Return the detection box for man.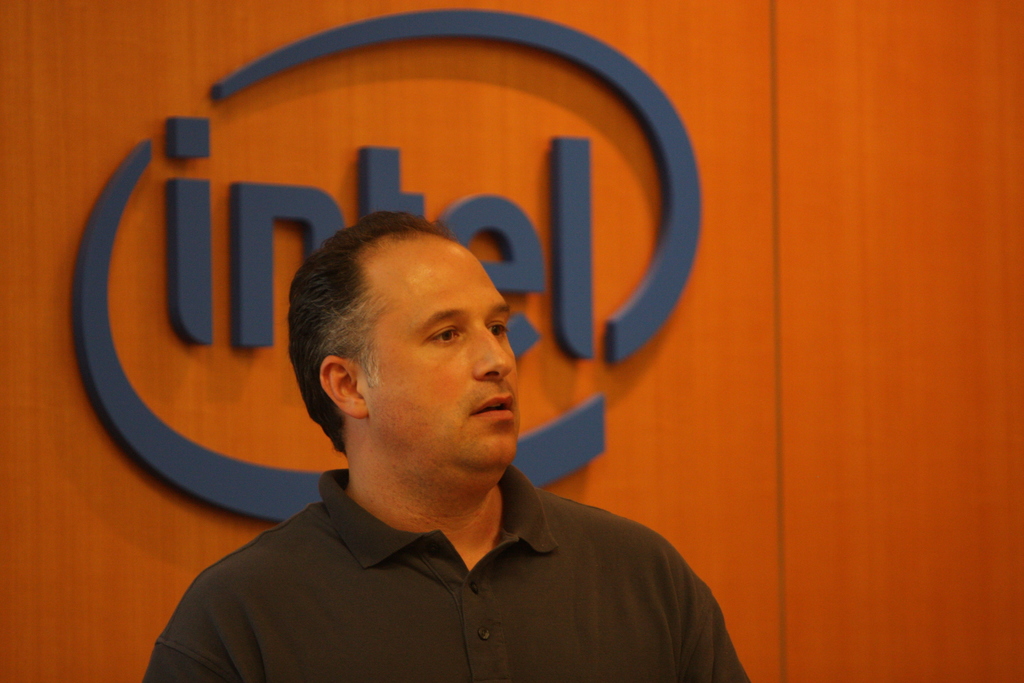
x1=143 y1=170 x2=747 y2=659.
